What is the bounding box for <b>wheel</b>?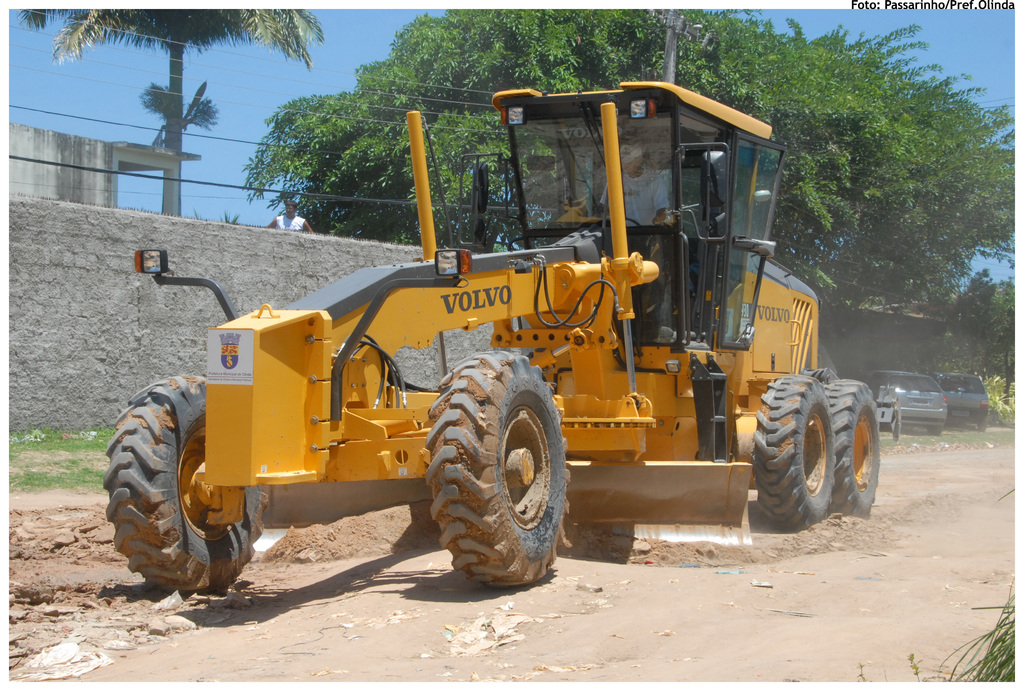
bbox(931, 419, 943, 439).
